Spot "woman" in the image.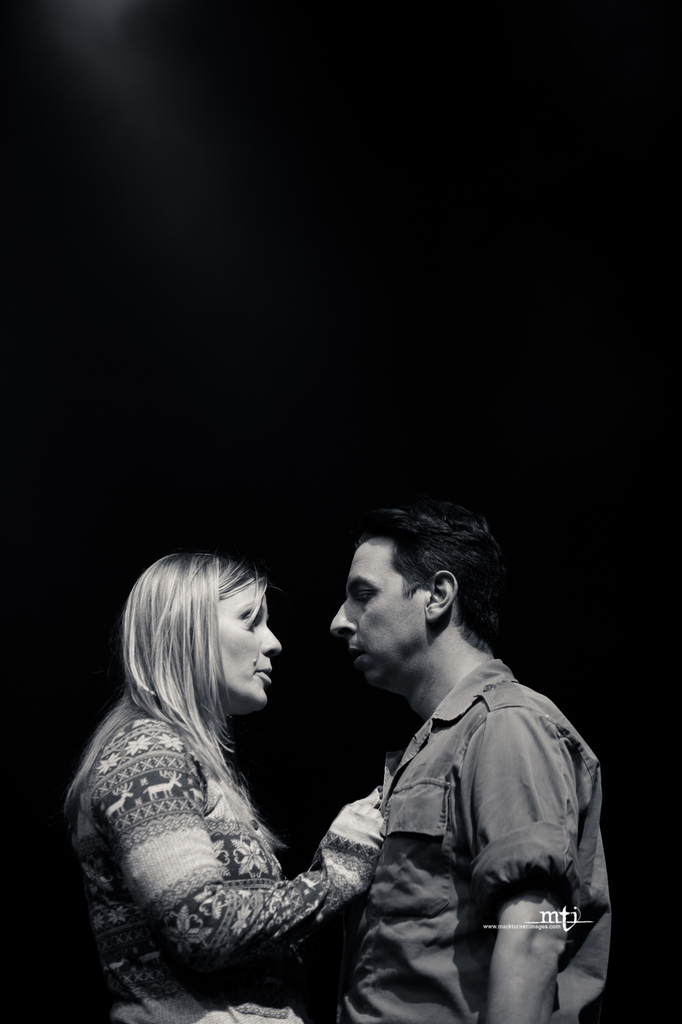
"woman" found at locate(77, 525, 392, 1023).
